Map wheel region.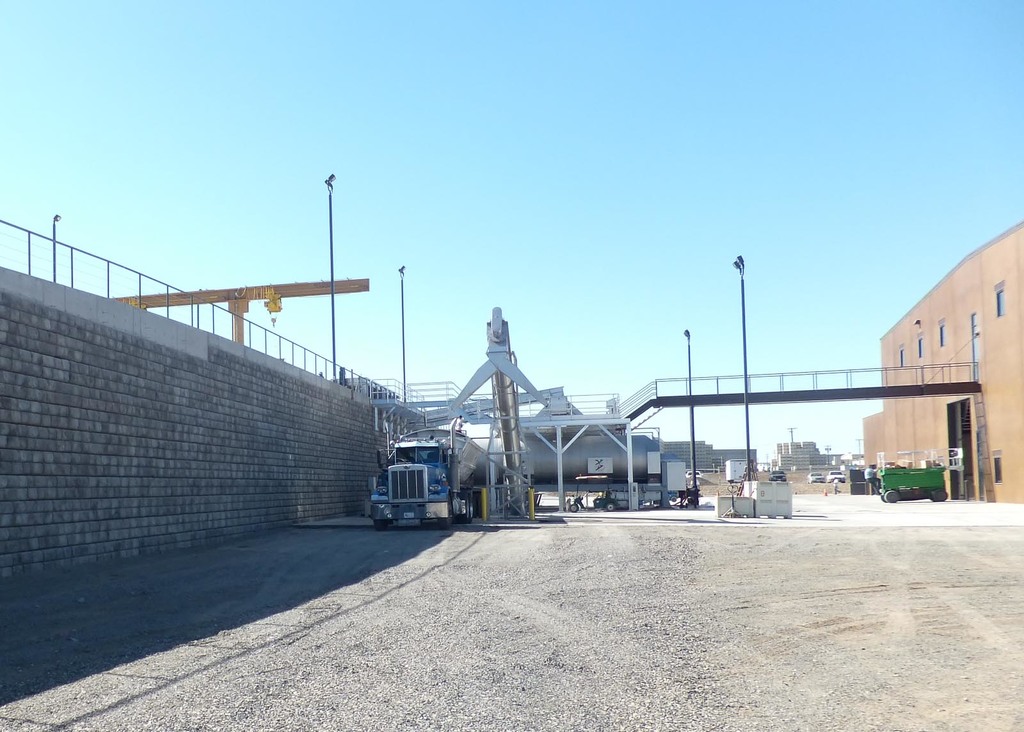
Mapped to (878,492,885,505).
